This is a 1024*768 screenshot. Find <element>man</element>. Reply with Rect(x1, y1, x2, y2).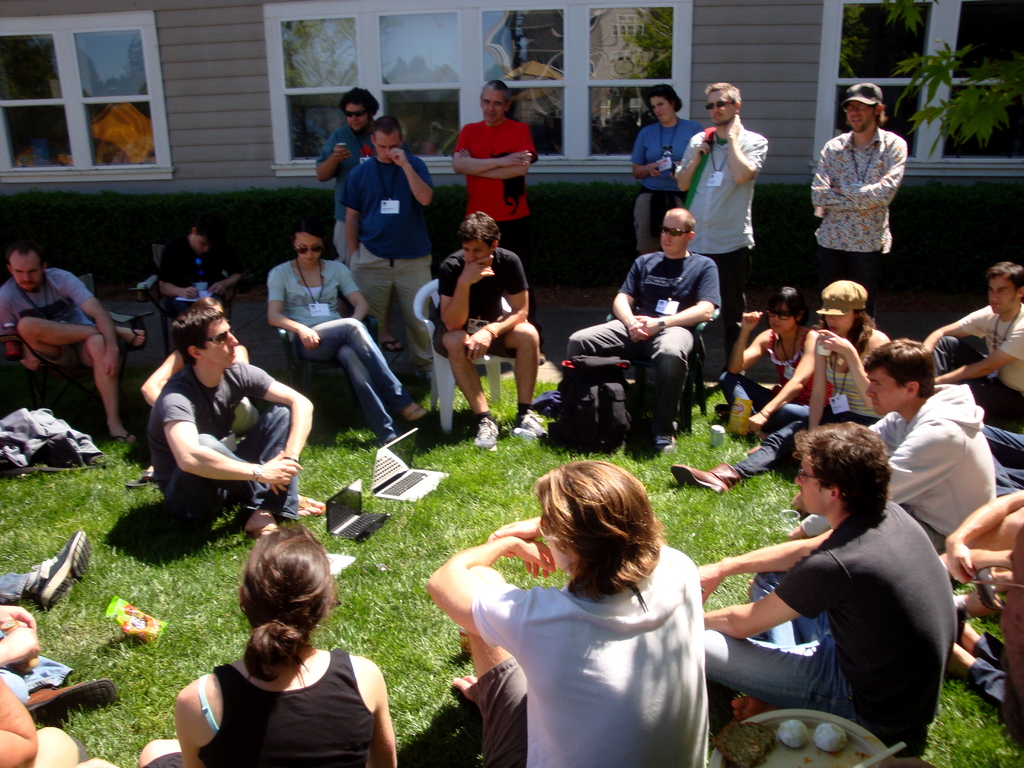
Rect(345, 114, 433, 381).
